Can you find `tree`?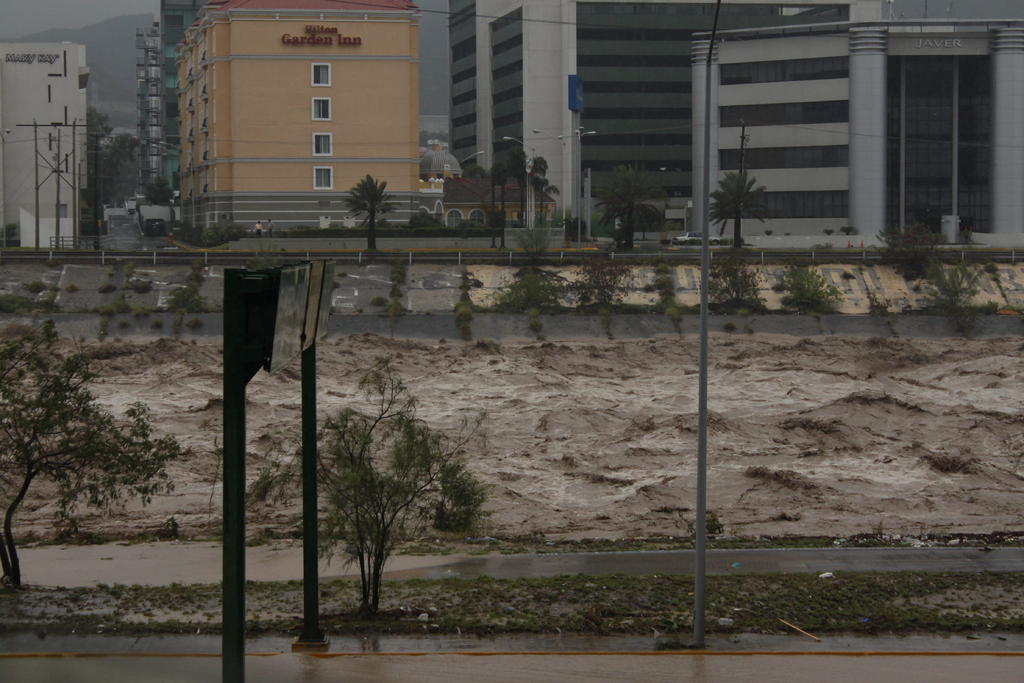
Yes, bounding box: {"left": 464, "top": 158, "right": 485, "bottom": 174}.
